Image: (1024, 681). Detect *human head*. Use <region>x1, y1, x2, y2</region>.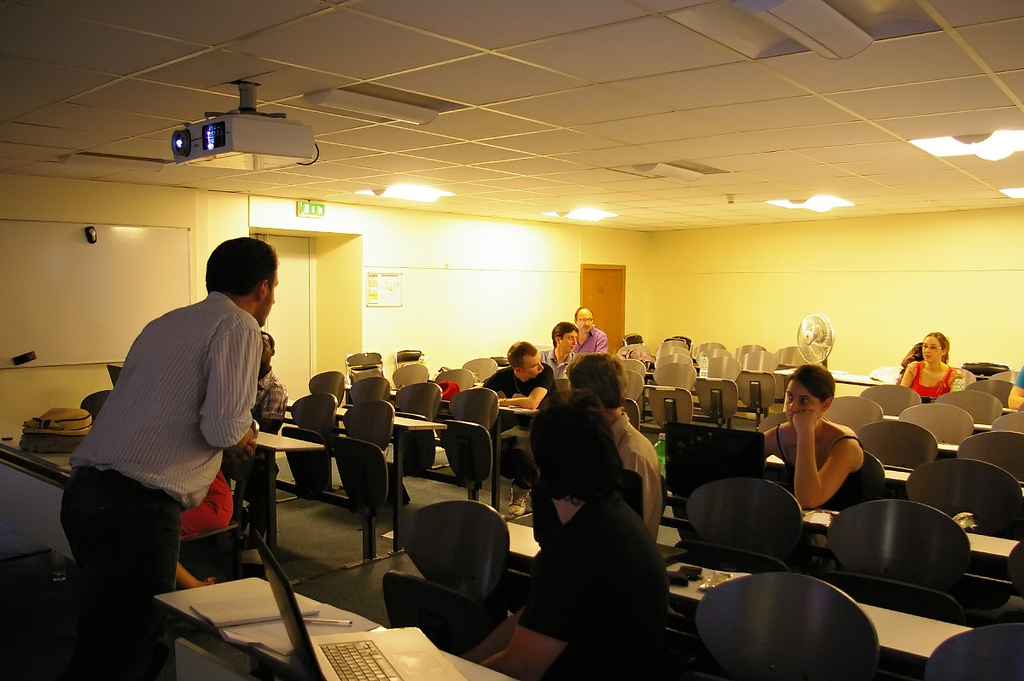
<region>257, 330, 276, 372</region>.
